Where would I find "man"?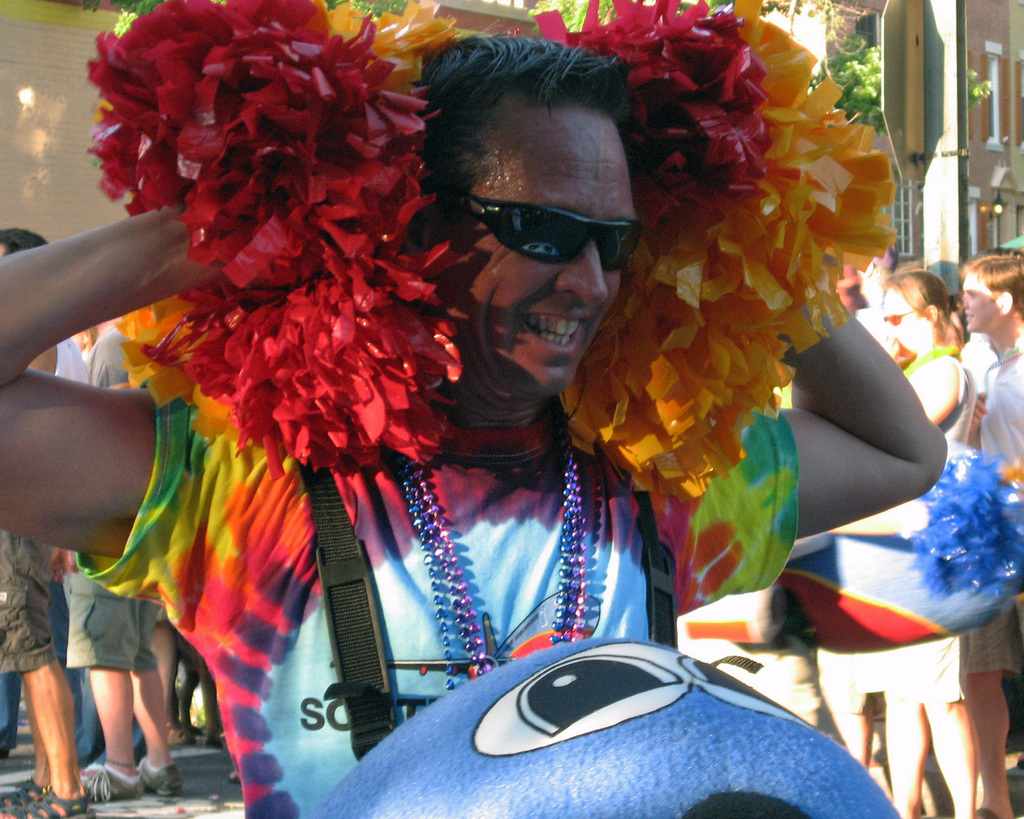
At [left=60, top=322, right=183, bottom=798].
